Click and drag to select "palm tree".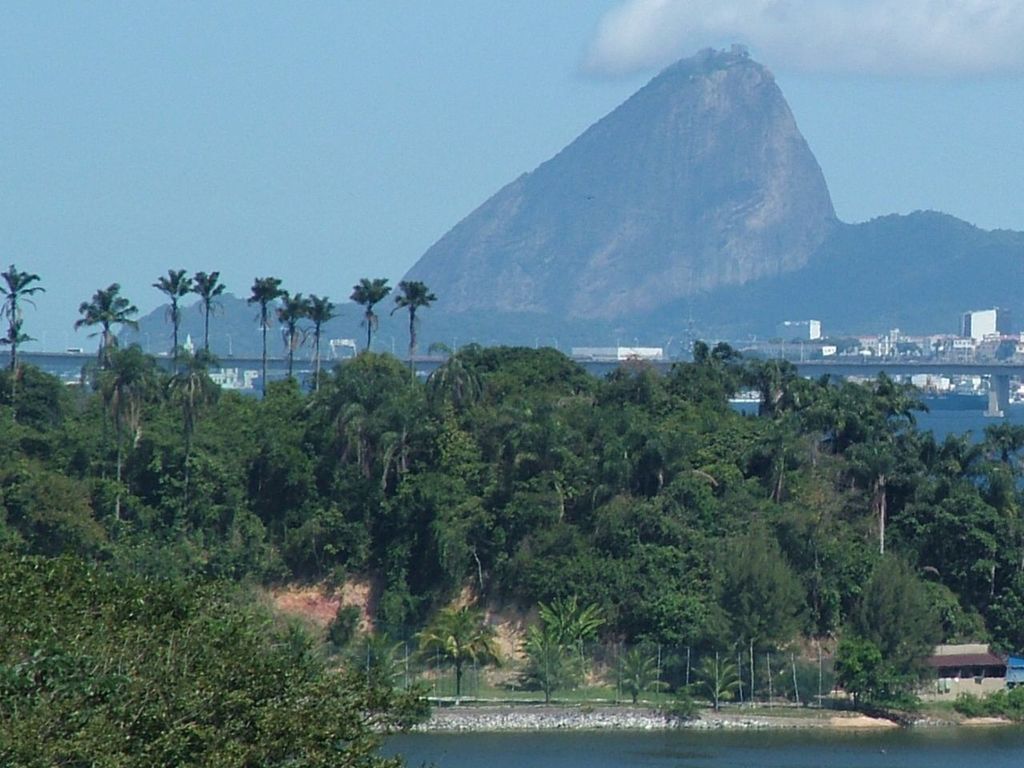
Selection: x1=395, y1=277, x2=454, y2=399.
